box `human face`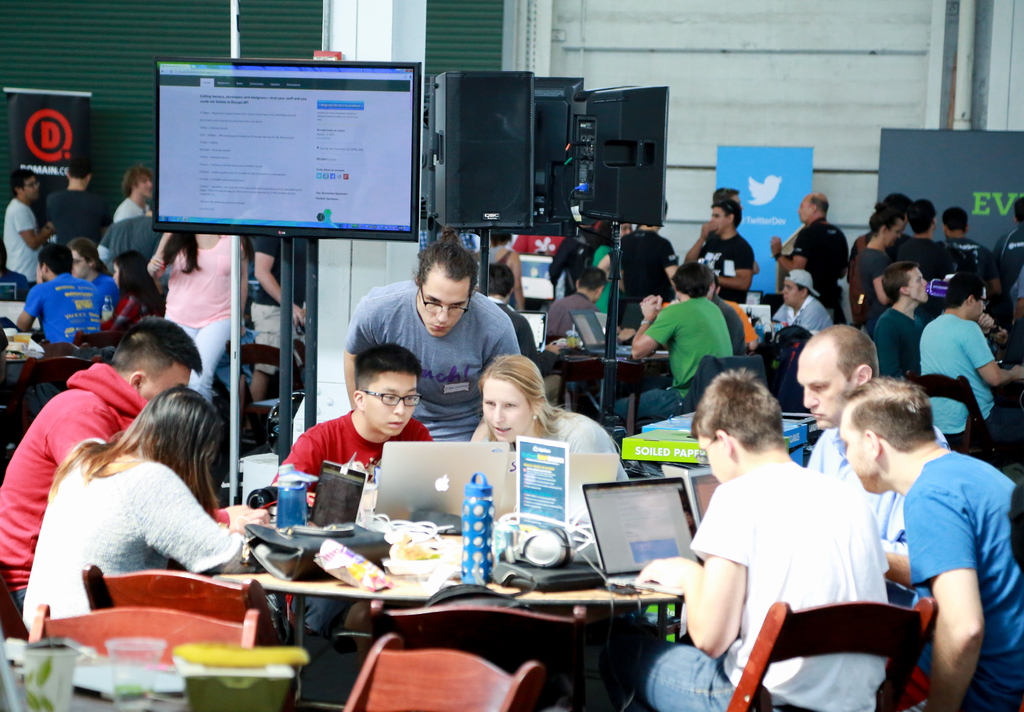
box=[478, 378, 534, 445]
